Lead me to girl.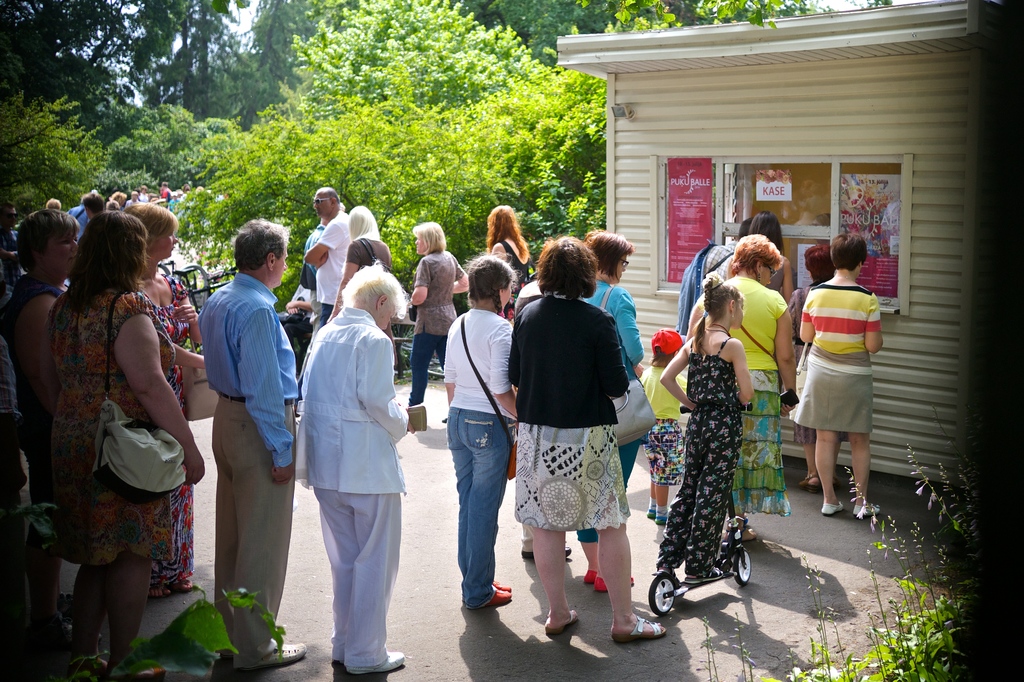
Lead to x1=652, y1=275, x2=753, y2=580.
